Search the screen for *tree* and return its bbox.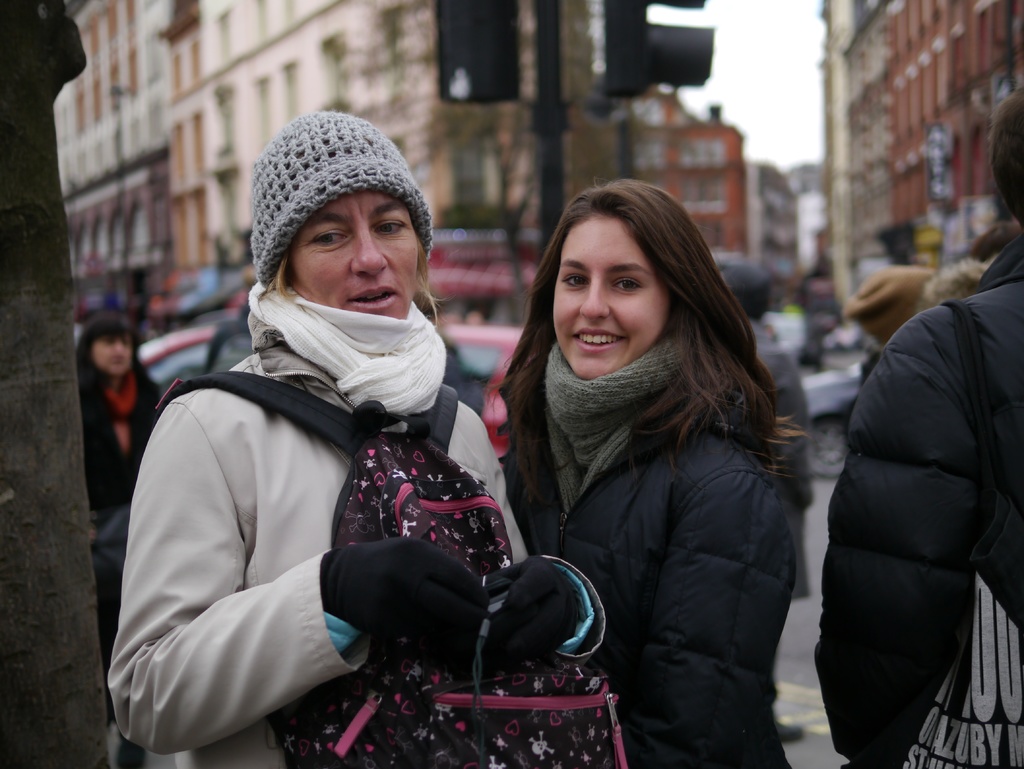
Found: [0, 0, 108, 766].
